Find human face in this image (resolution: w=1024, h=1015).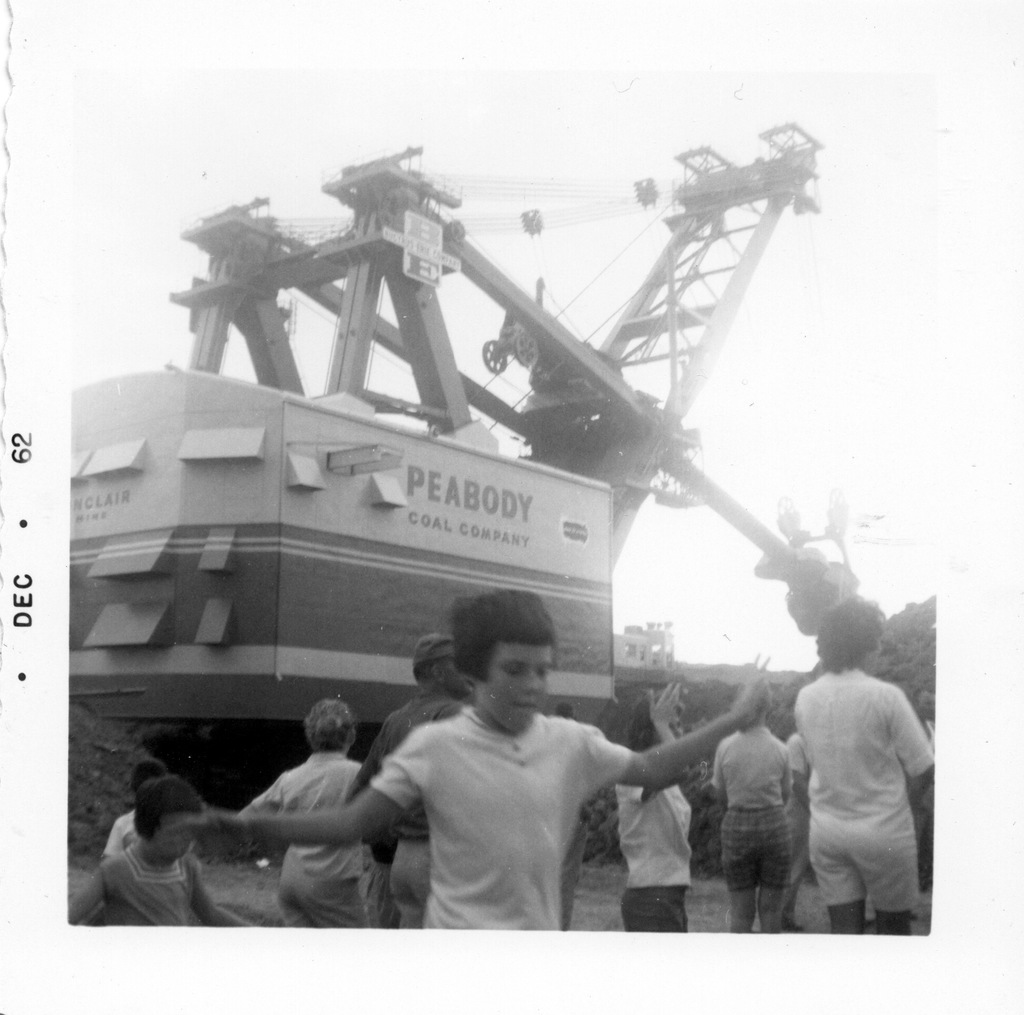
[474, 643, 547, 738].
